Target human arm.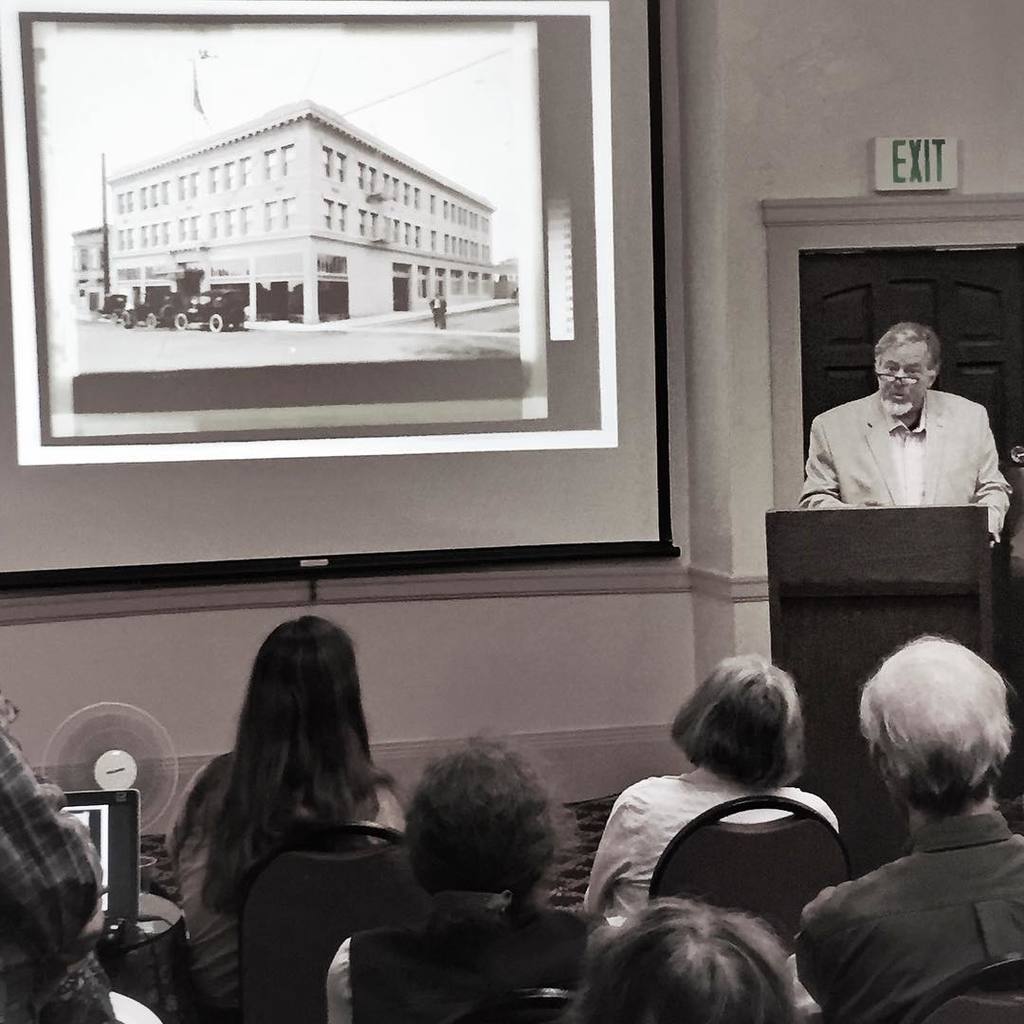
Target region: box(969, 426, 1011, 542).
